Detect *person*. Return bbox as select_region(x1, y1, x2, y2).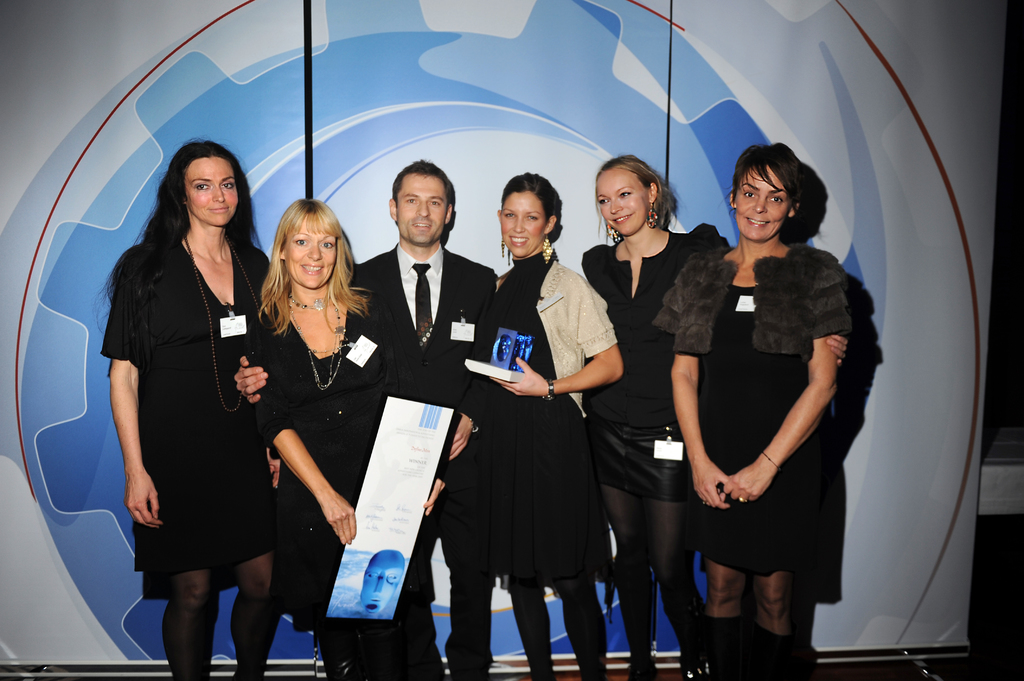
select_region(232, 152, 509, 678).
